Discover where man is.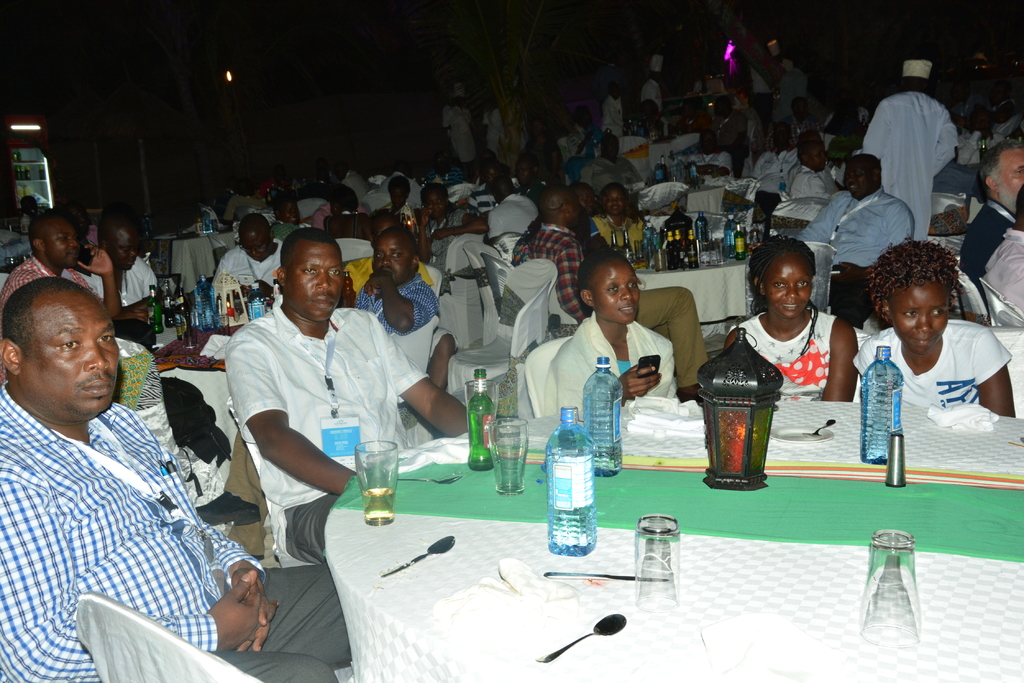
Discovered at <bbox>783, 137, 847, 205</bbox>.
